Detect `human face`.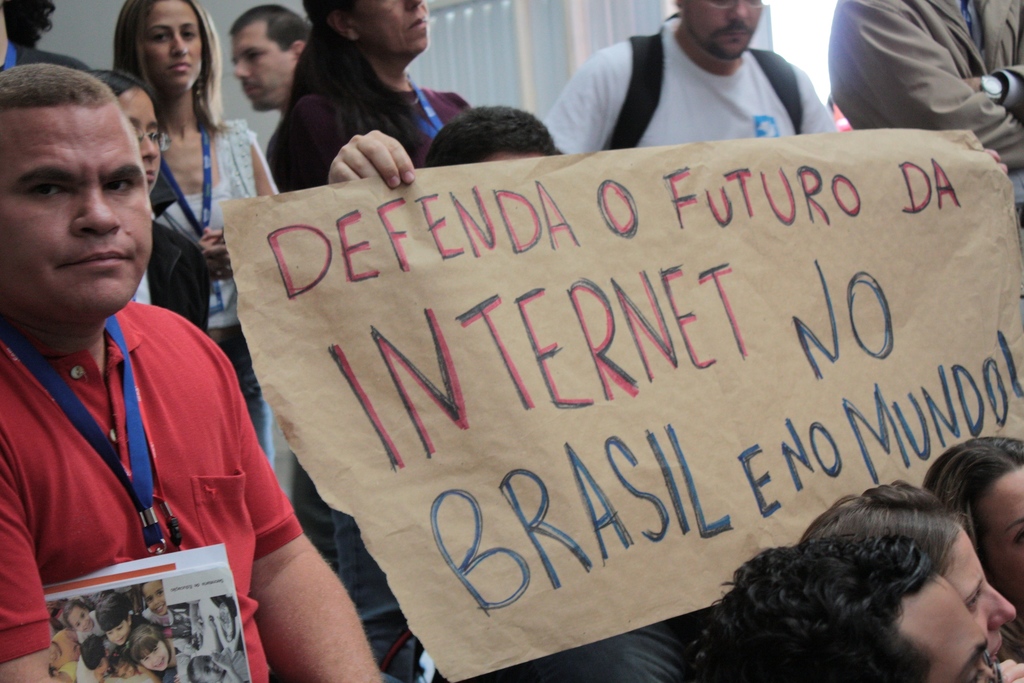
Detected at [683,0,762,63].
